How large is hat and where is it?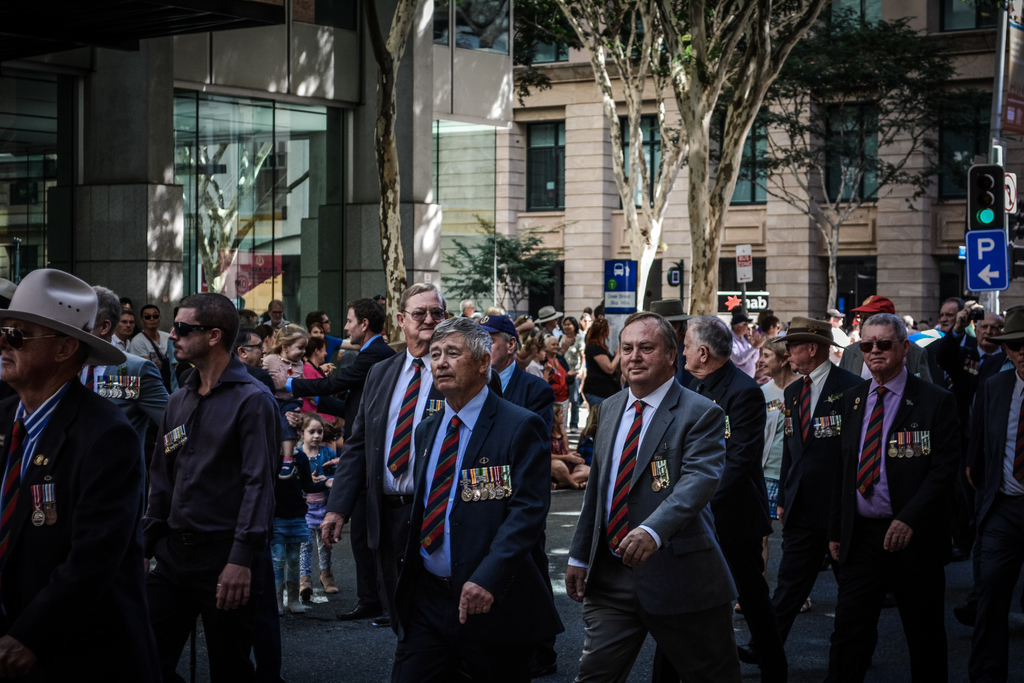
Bounding box: 769 315 845 350.
